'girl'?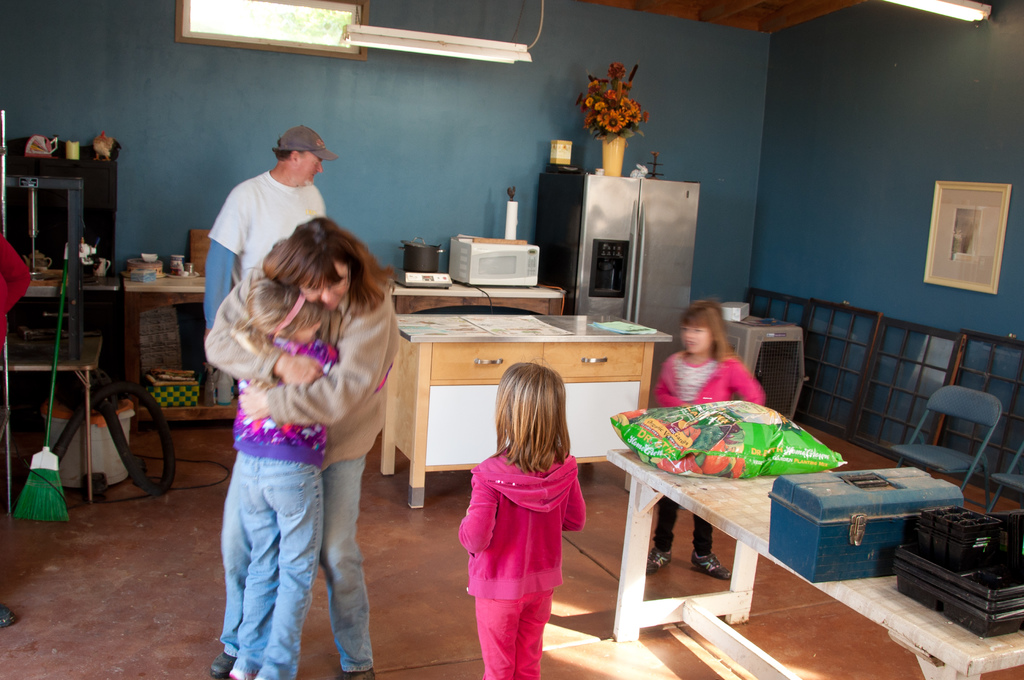
[x1=652, y1=307, x2=767, y2=567]
